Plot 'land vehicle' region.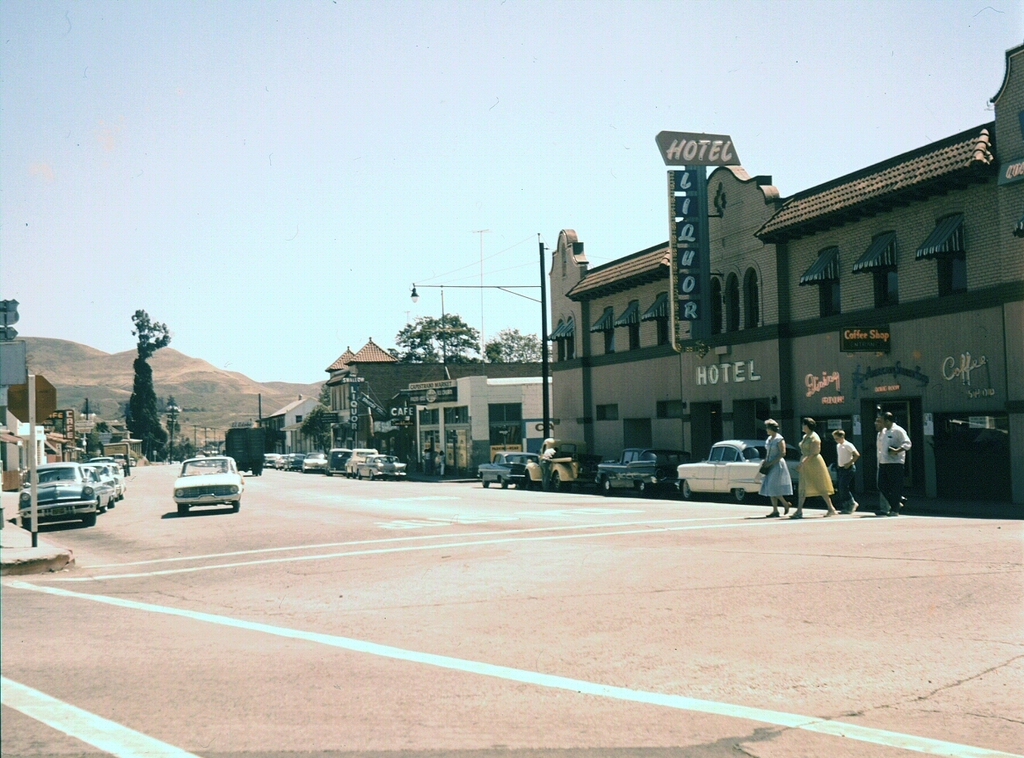
Plotted at (left=679, top=436, right=840, bottom=496).
